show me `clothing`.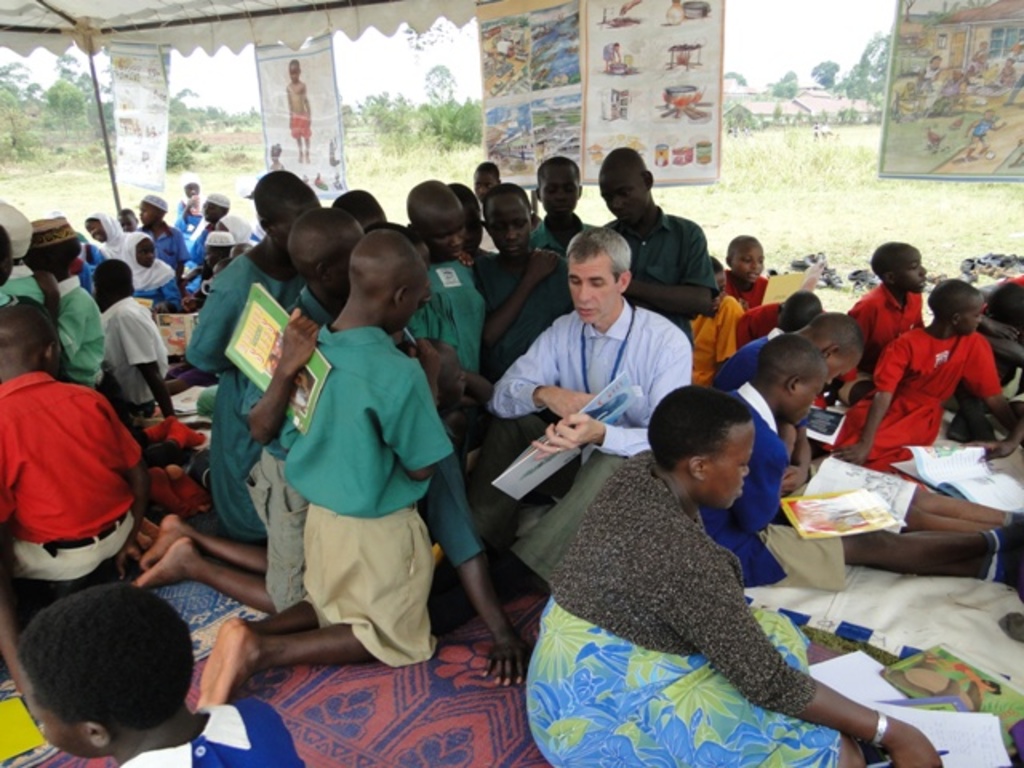
`clothing` is here: <region>528, 448, 840, 766</region>.
